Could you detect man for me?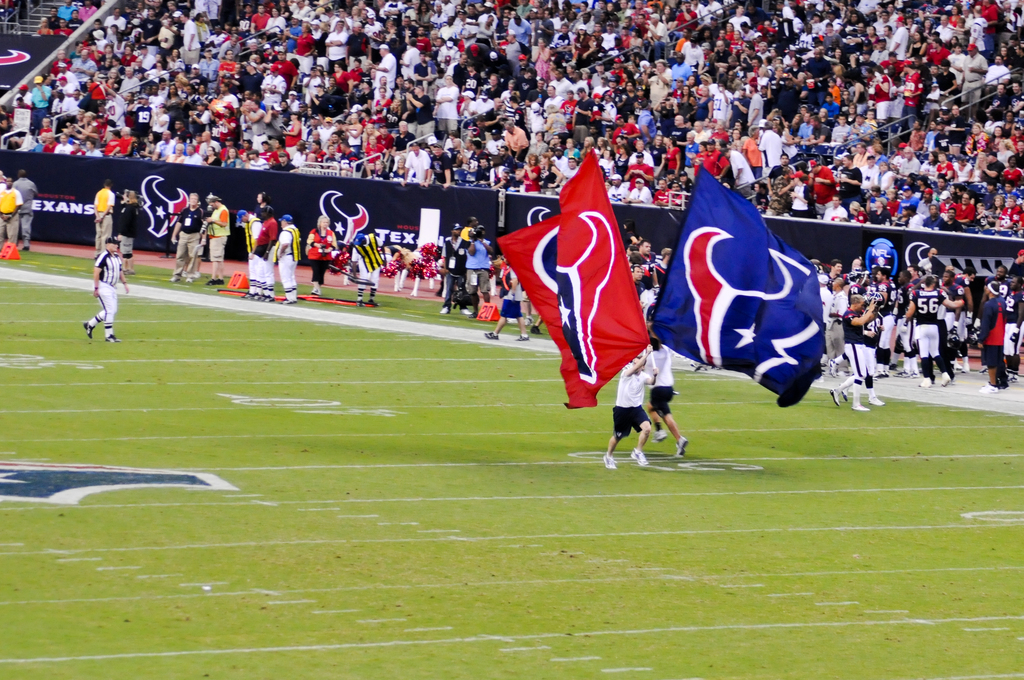
Detection result: l=461, t=218, r=478, b=242.
